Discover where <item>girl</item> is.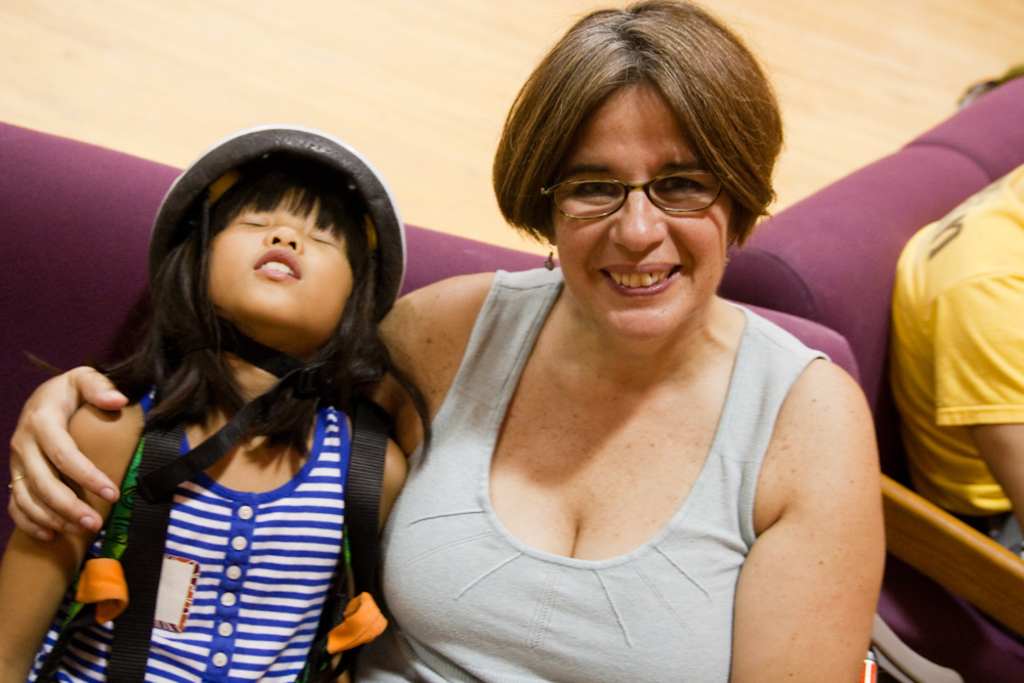
Discovered at bbox=(1, 127, 430, 682).
